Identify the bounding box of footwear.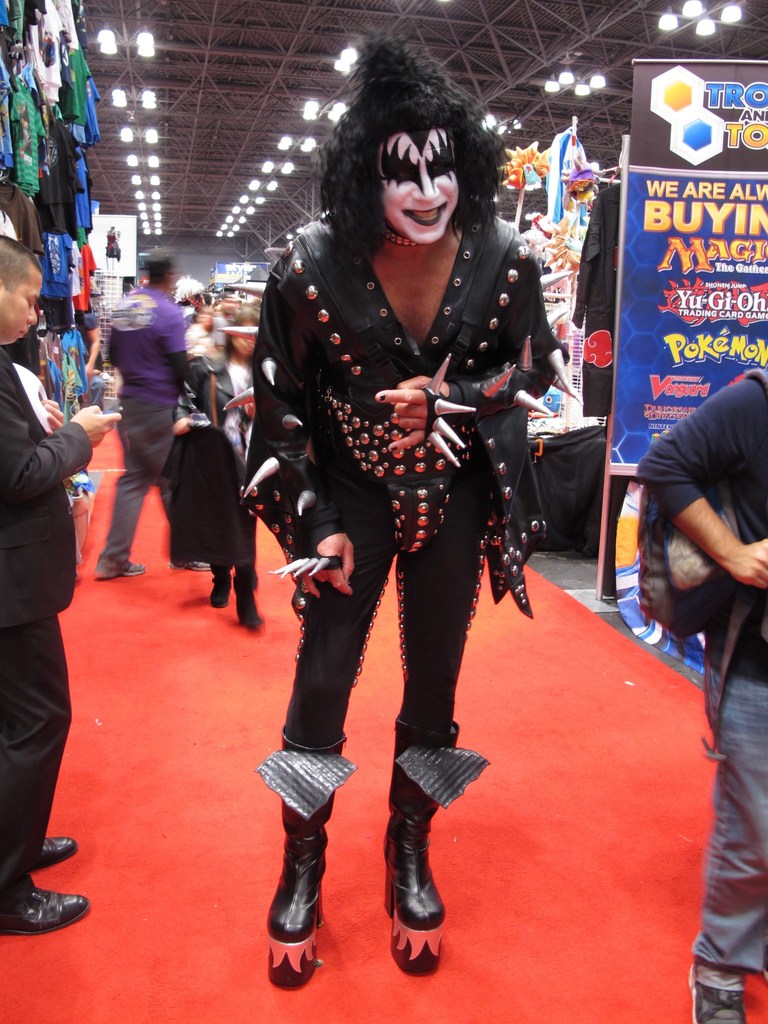
box=[241, 570, 270, 631].
